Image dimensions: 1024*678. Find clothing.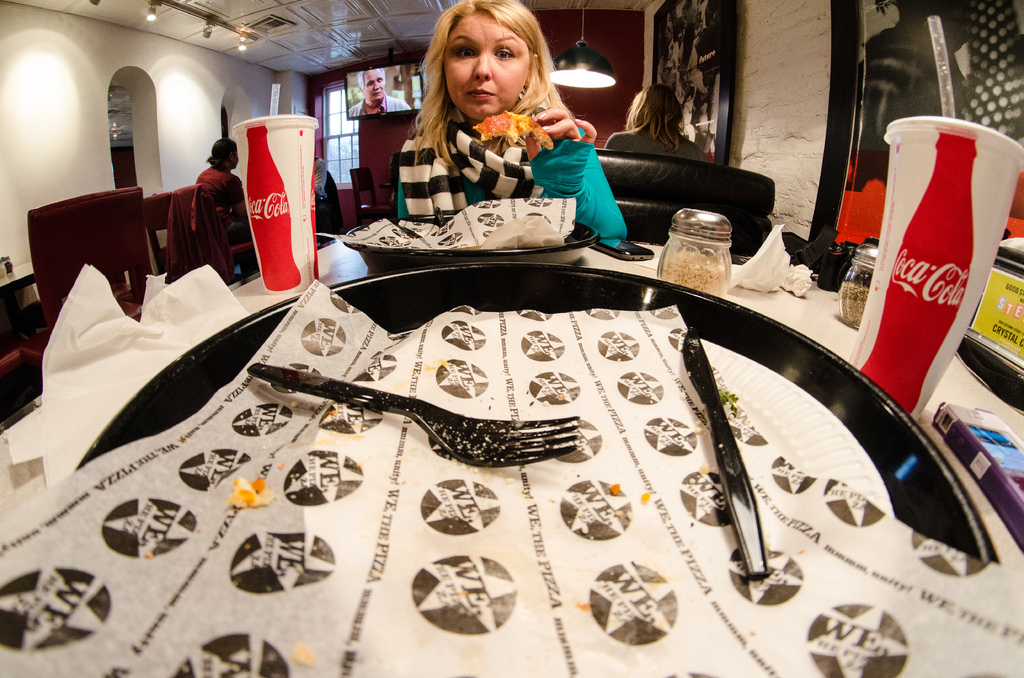
[390,133,633,257].
